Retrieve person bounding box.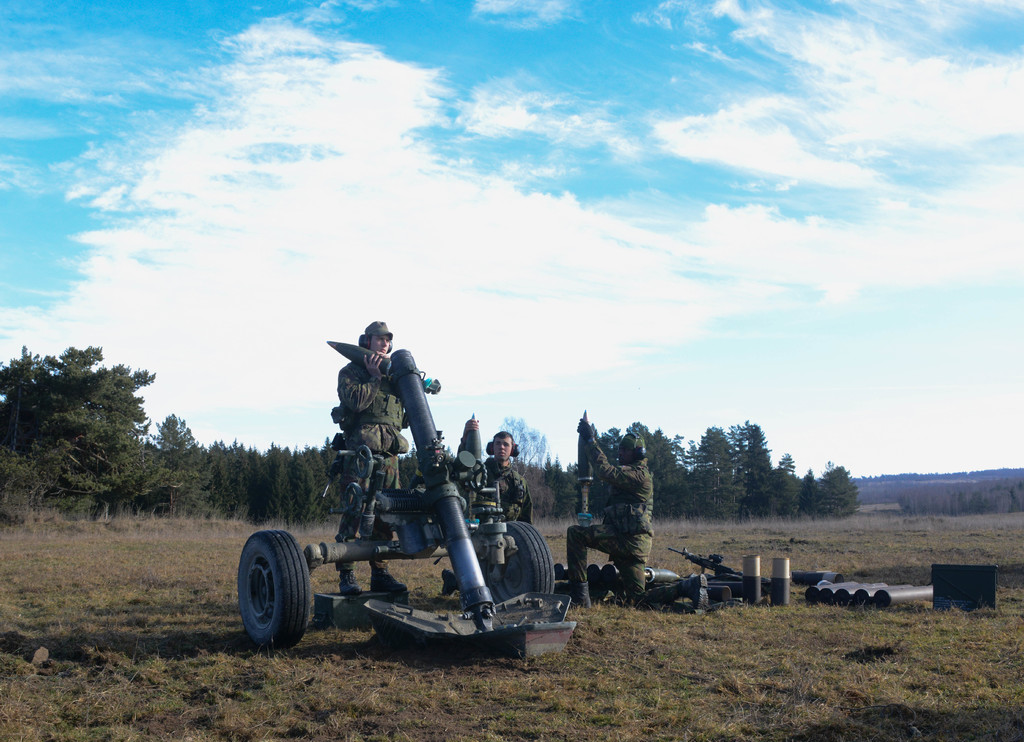
Bounding box: box(577, 415, 641, 607).
